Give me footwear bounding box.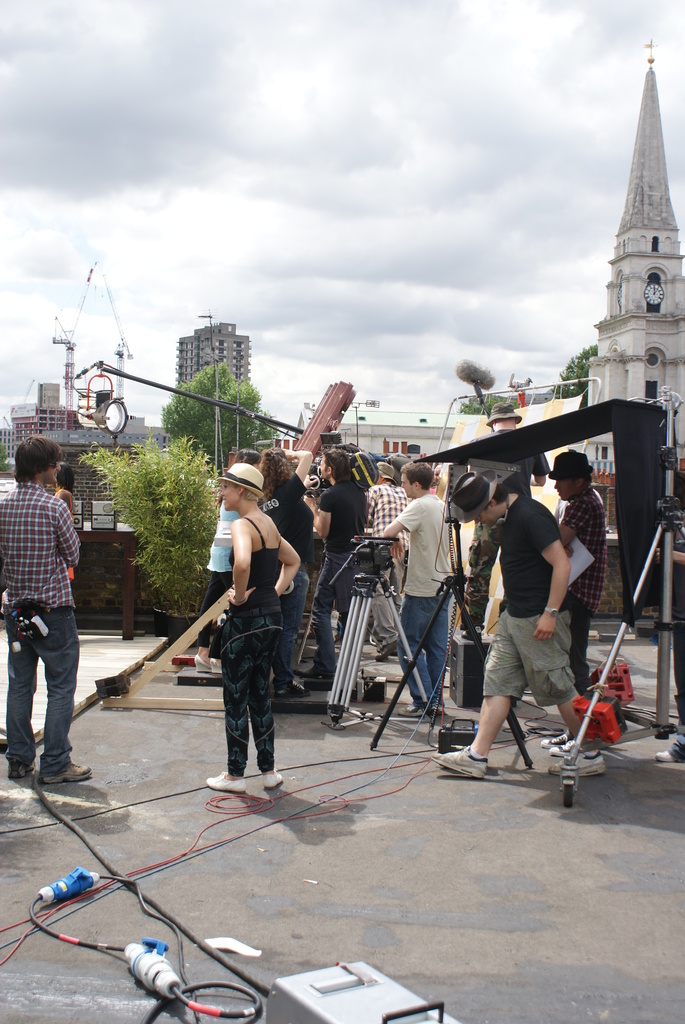
left=398, top=703, right=424, bottom=716.
